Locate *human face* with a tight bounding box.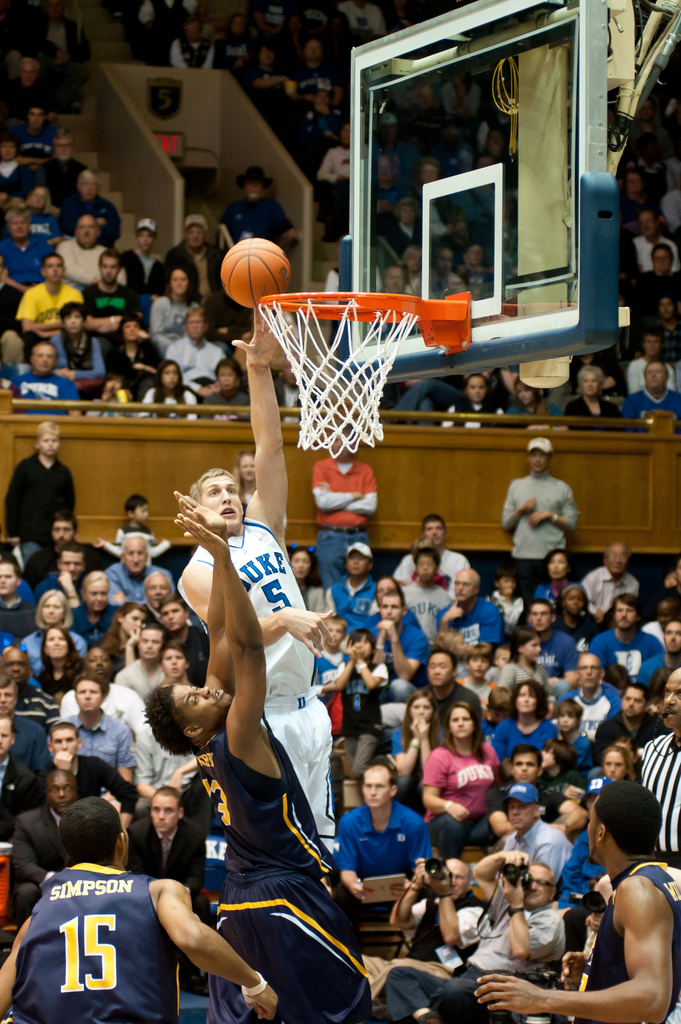
[left=618, top=690, right=646, bottom=720].
